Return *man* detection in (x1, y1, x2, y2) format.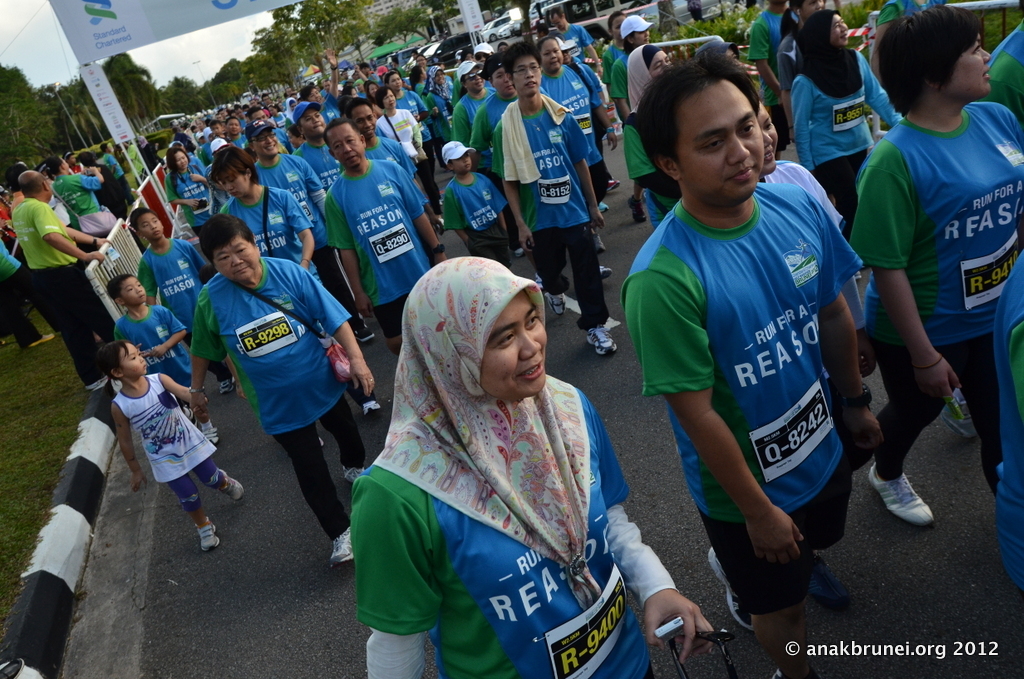
(321, 119, 451, 361).
